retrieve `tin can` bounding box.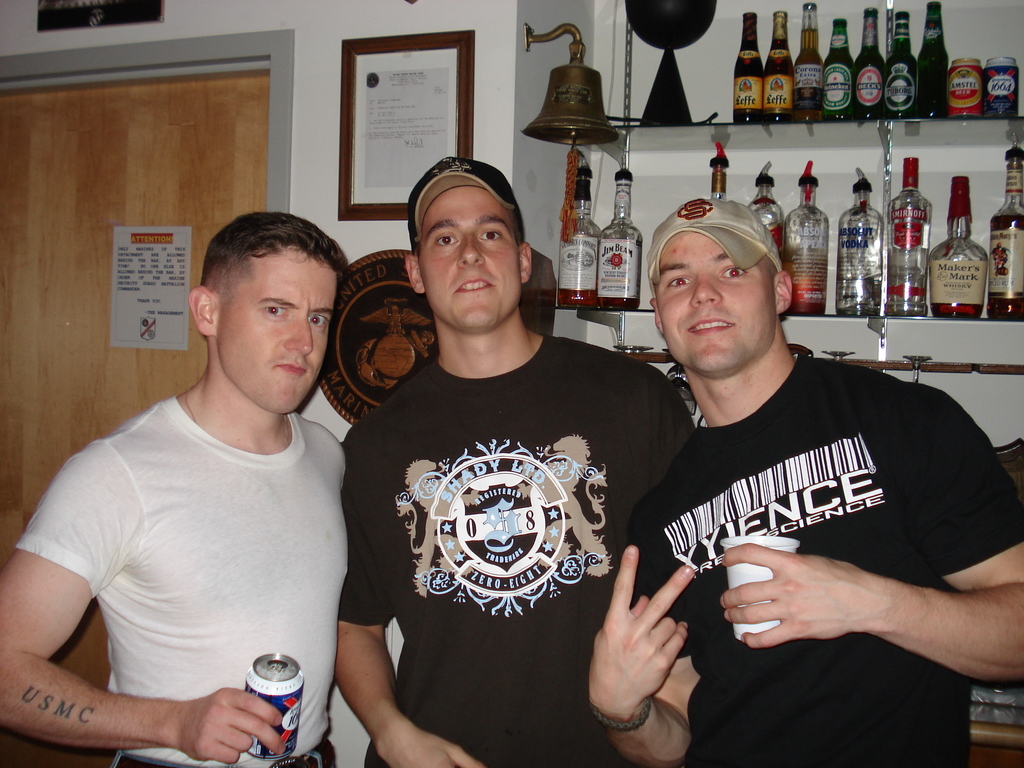
Bounding box: (983,58,1020,121).
